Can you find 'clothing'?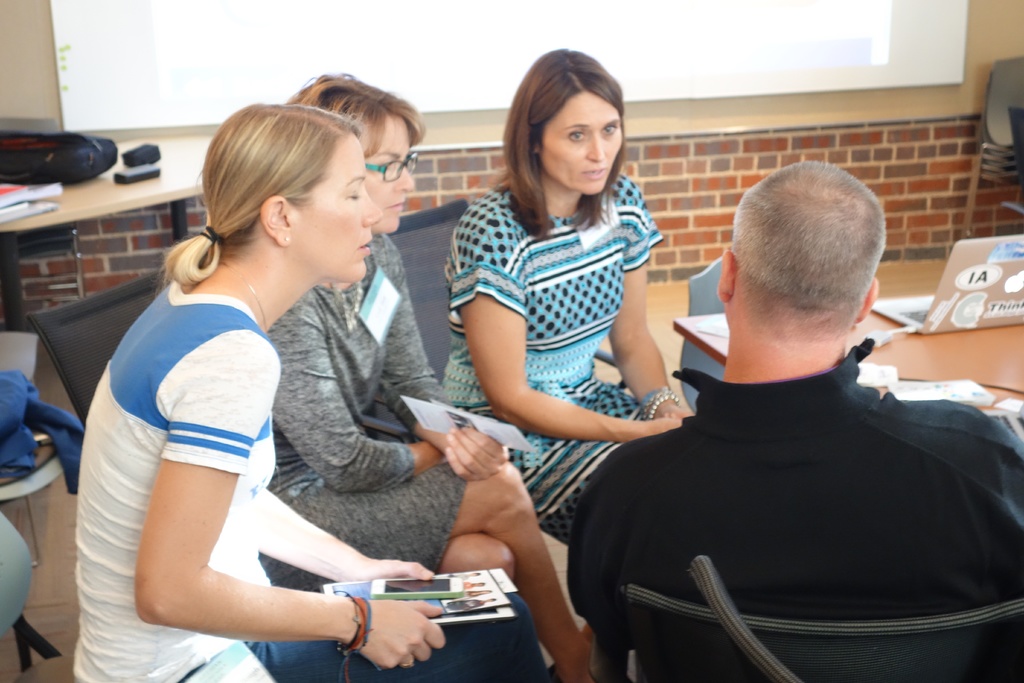
Yes, bounding box: BBox(273, 230, 483, 595).
